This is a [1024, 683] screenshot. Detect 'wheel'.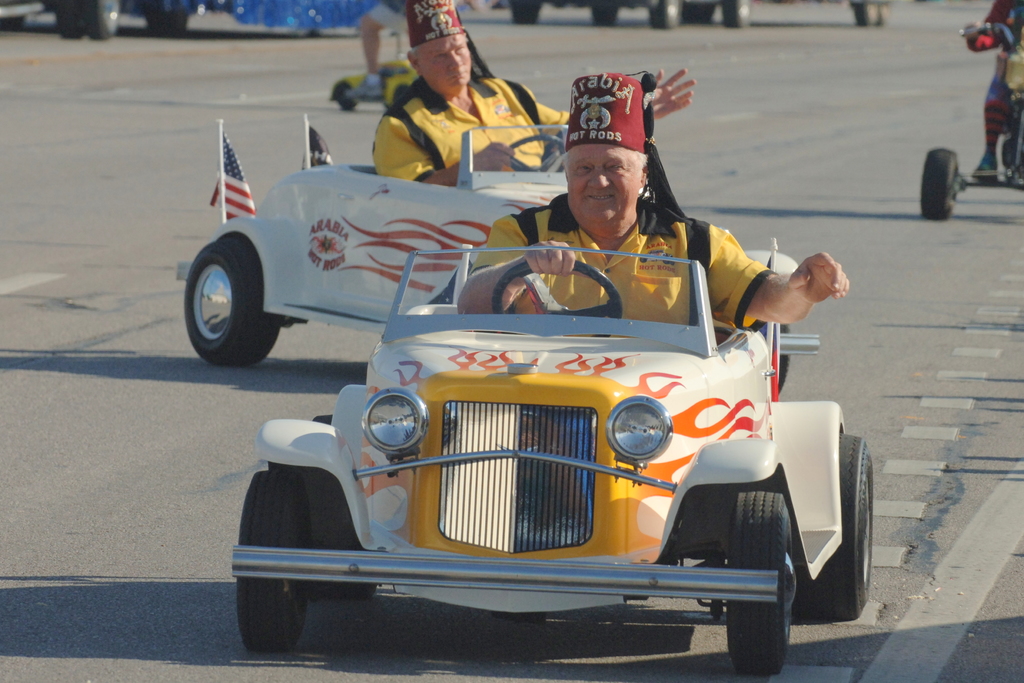
locate(722, 0, 751, 27).
